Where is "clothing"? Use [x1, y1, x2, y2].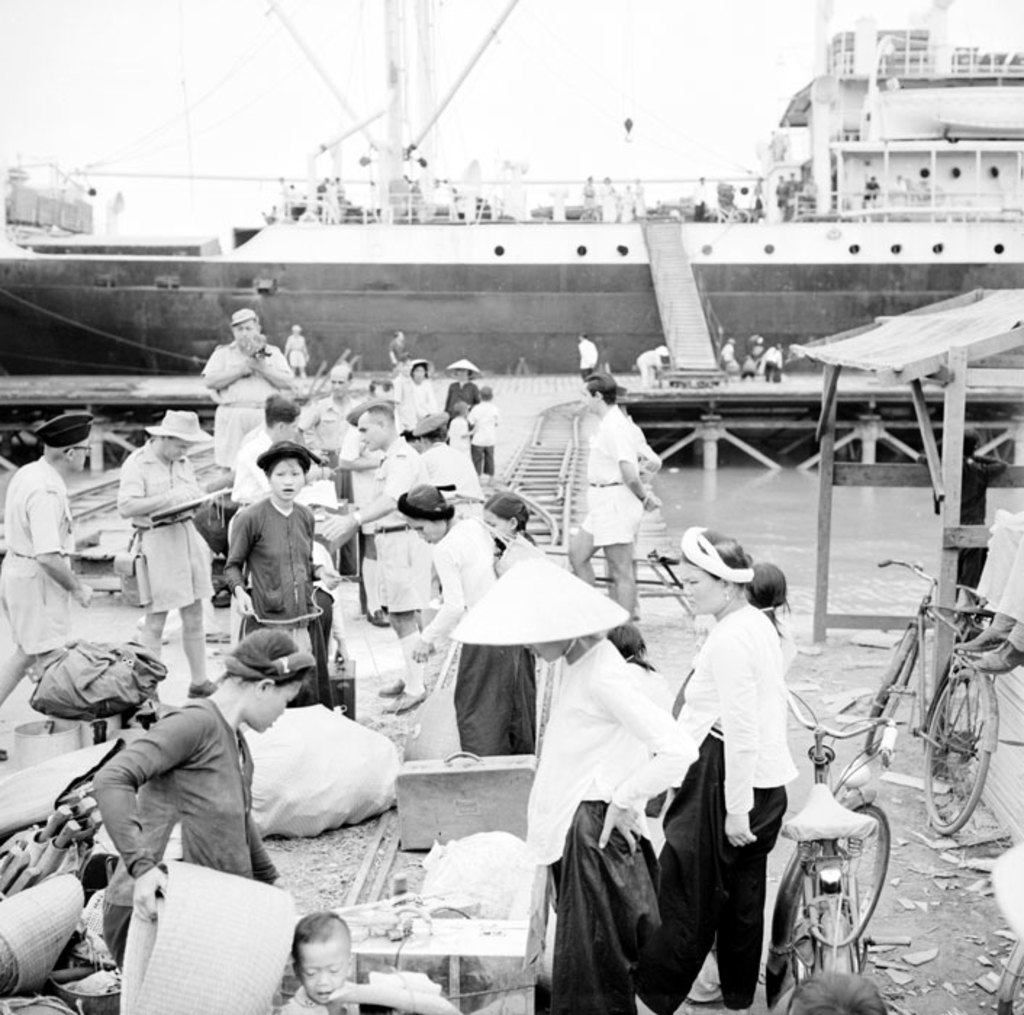
[586, 402, 645, 558].
